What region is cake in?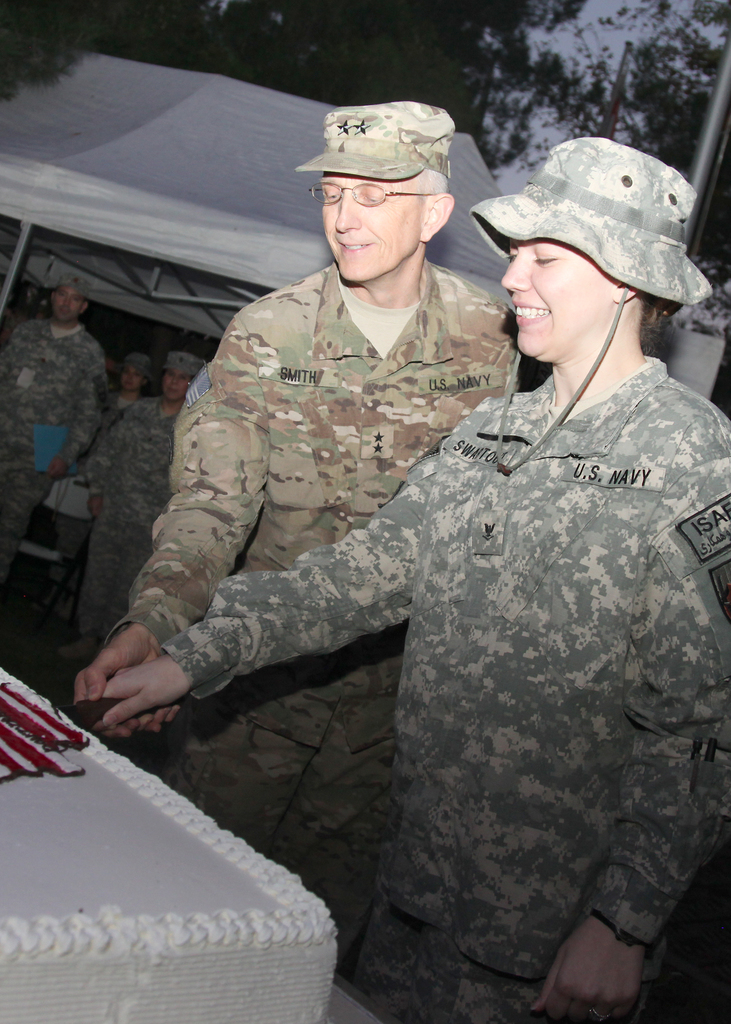
0,672,335,1023.
